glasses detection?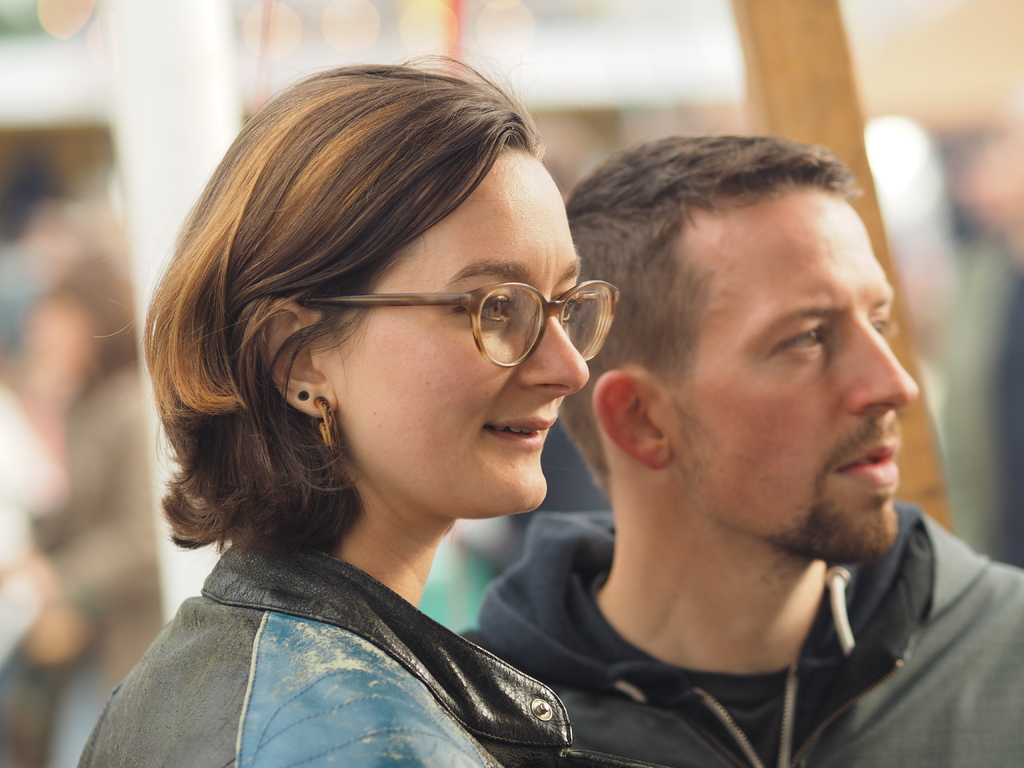
(312,278,621,375)
